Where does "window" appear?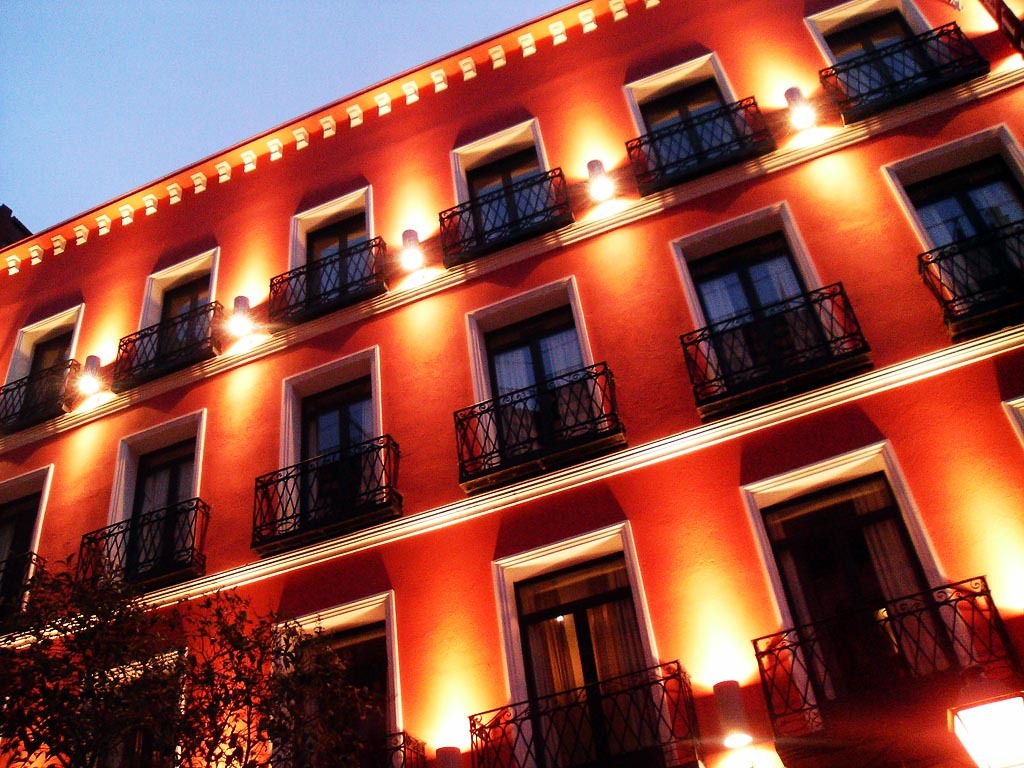
Appears at 689:237:820:392.
